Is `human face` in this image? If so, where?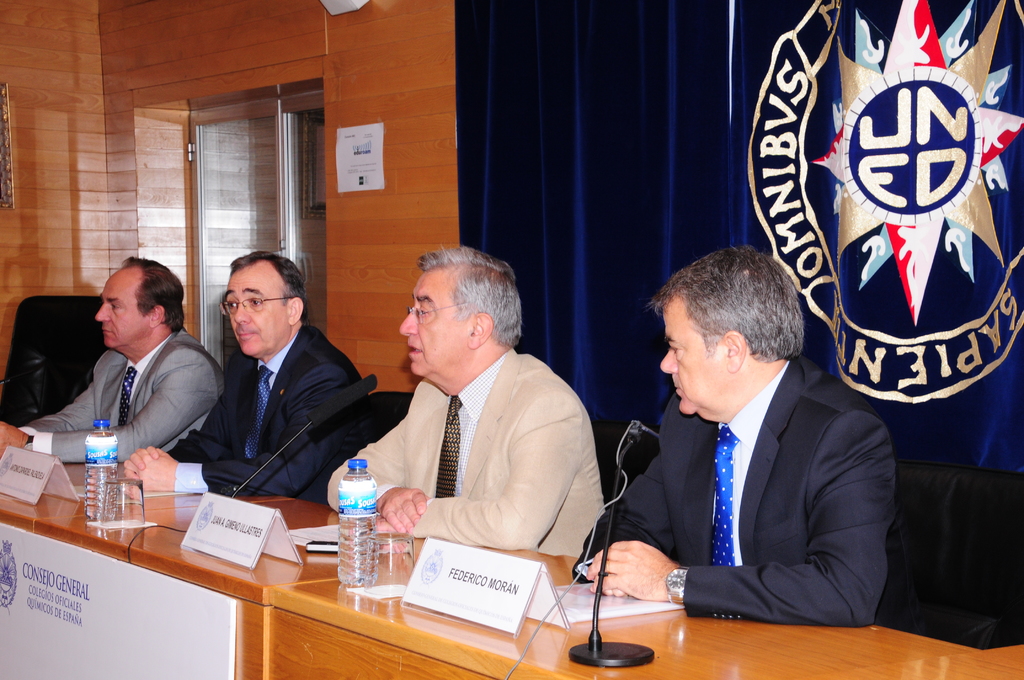
Yes, at [659,295,728,417].
